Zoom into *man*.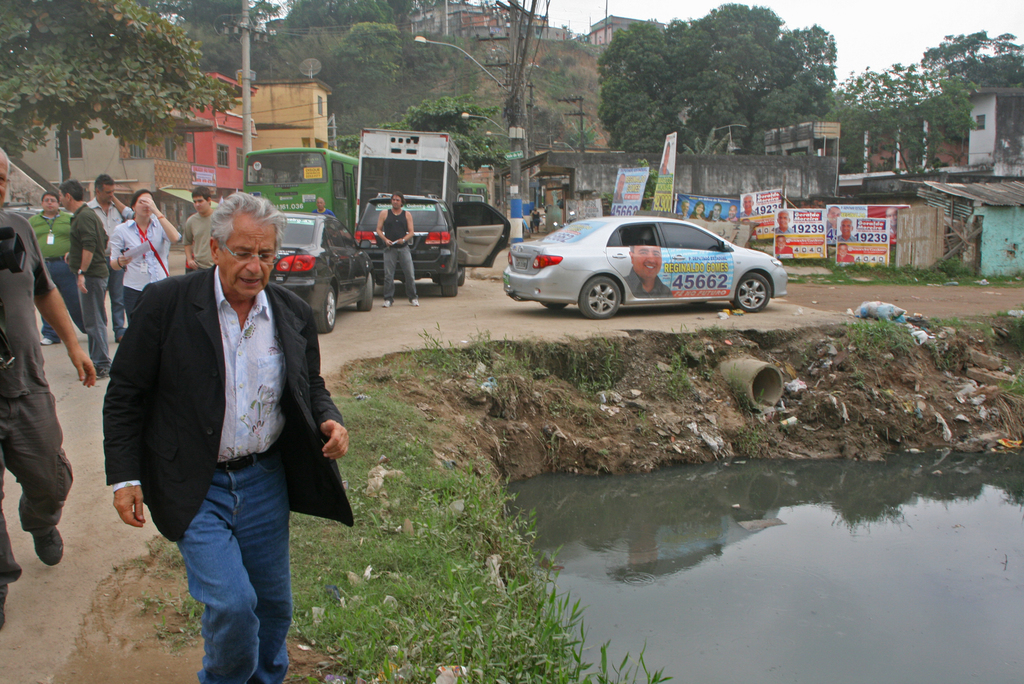
Zoom target: (x1=740, y1=193, x2=761, y2=215).
